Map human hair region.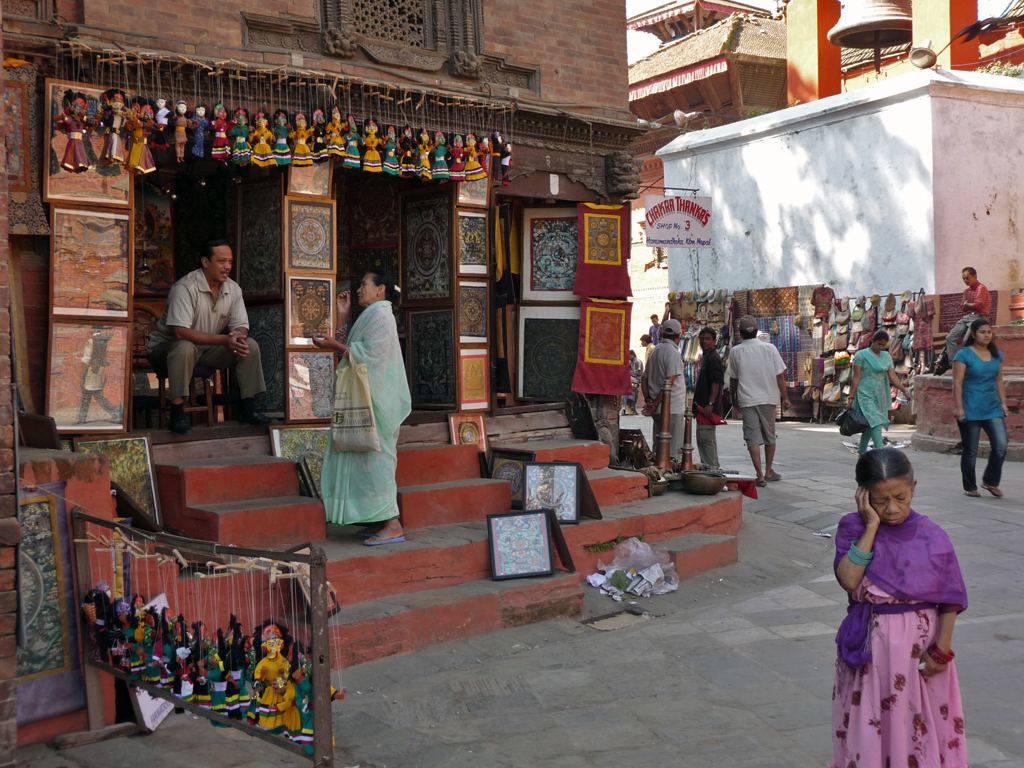
Mapped to (left=853, top=444, right=913, bottom=489).
